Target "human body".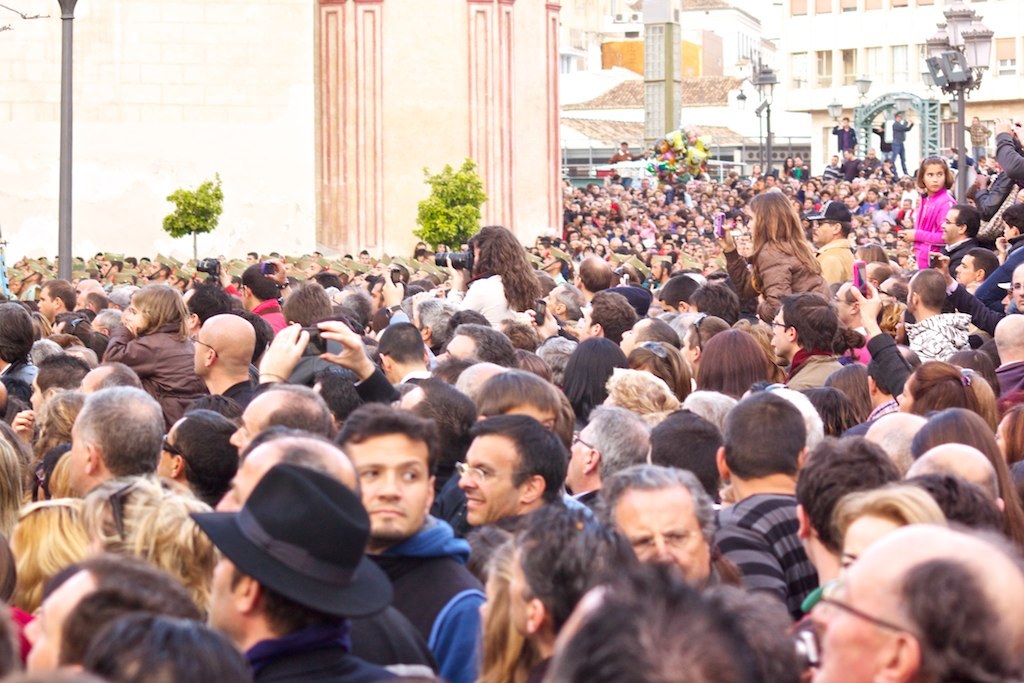
Target region: x1=720, y1=194, x2=828, y2=307.
